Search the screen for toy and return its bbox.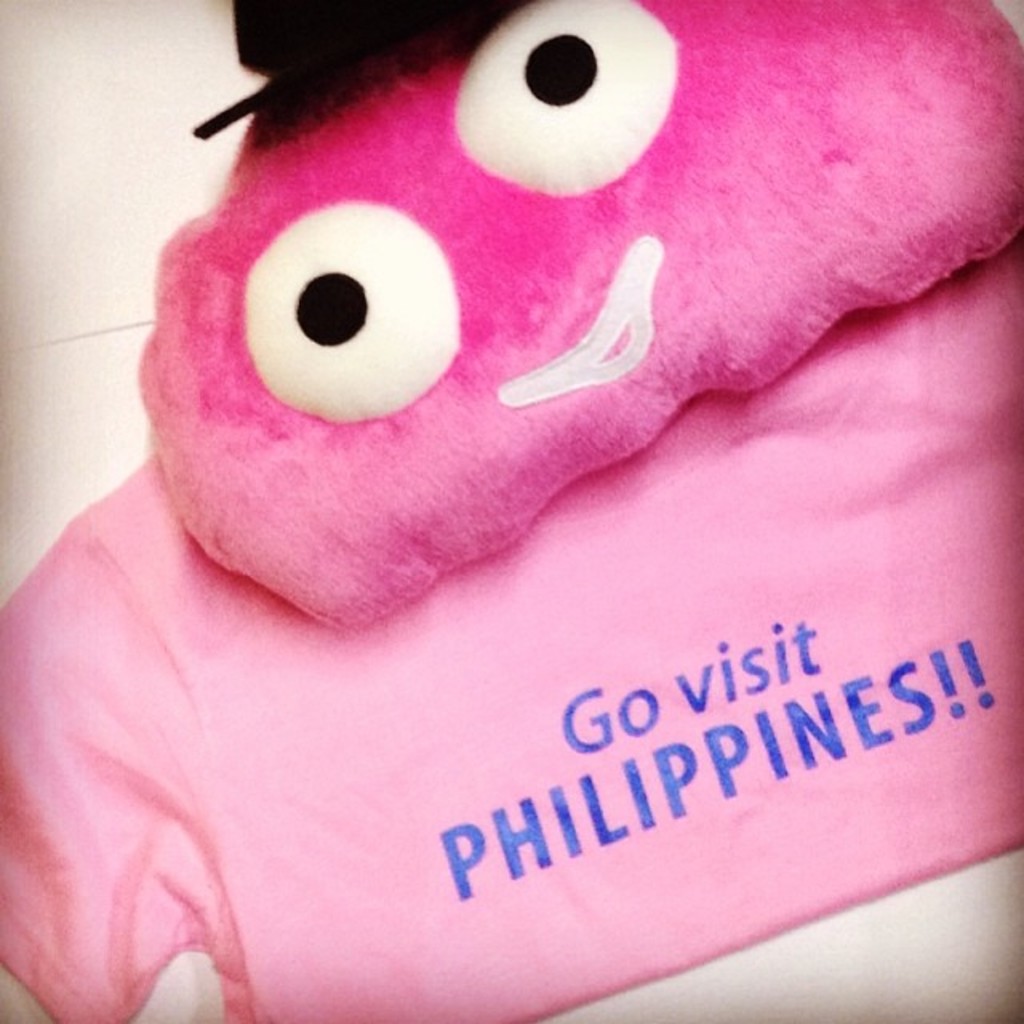
Found: detection(133, 0, 1022, 637).
